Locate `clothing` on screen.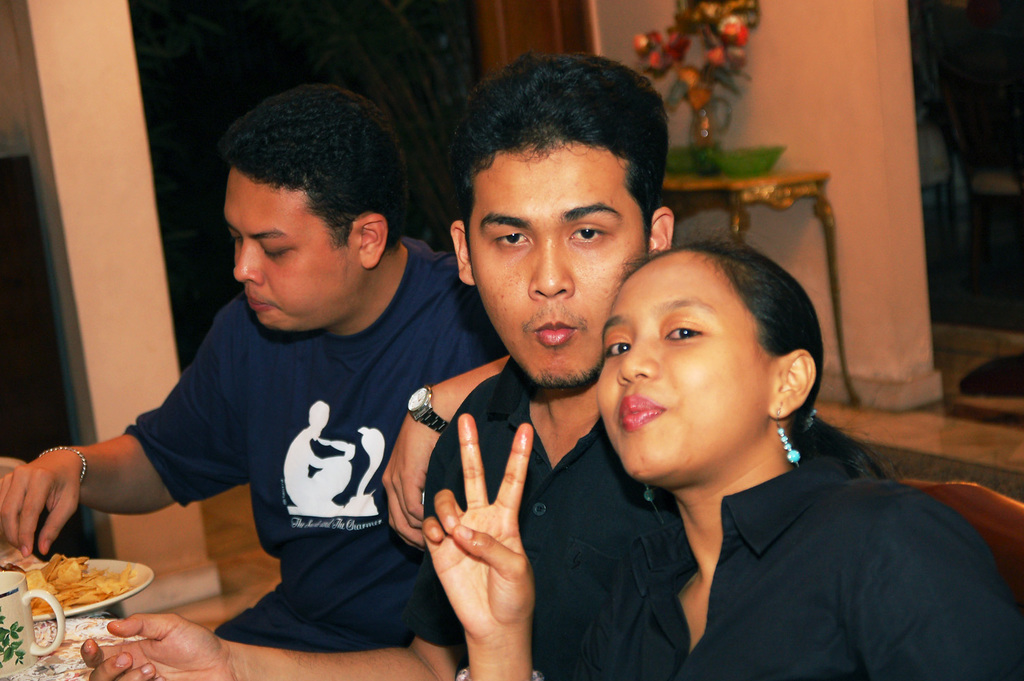
On screen at pyautogui.locateOnScreen(406, 353, 680, 680).
